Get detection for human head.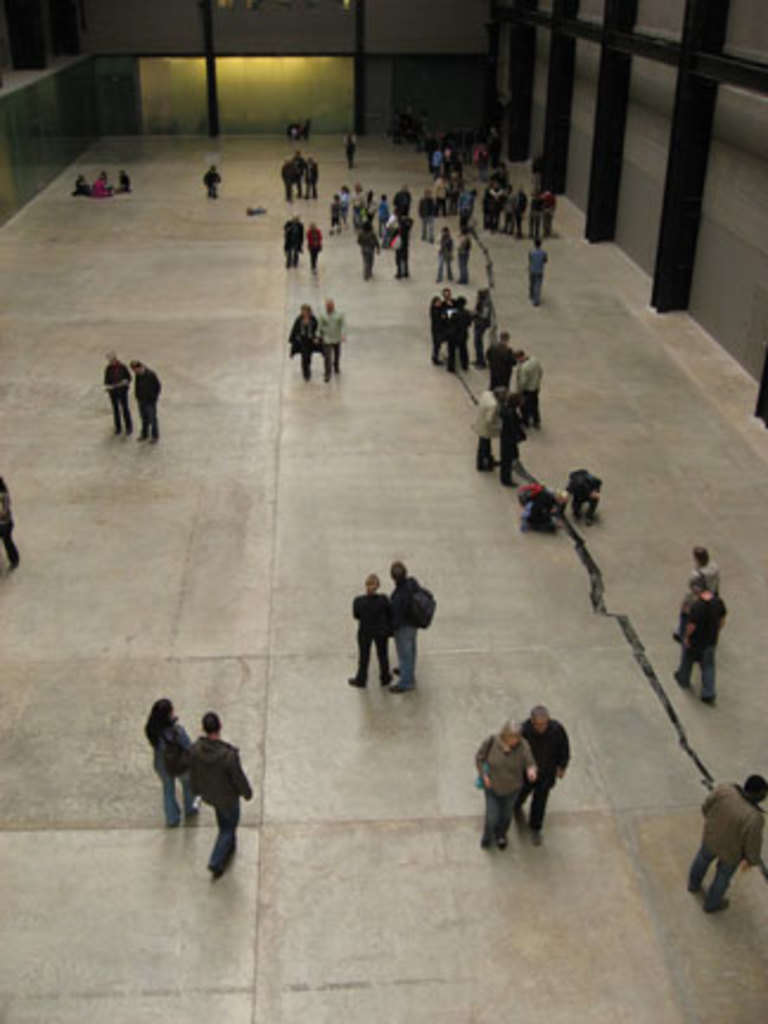
Detection: 493, 721, 526, 747.
